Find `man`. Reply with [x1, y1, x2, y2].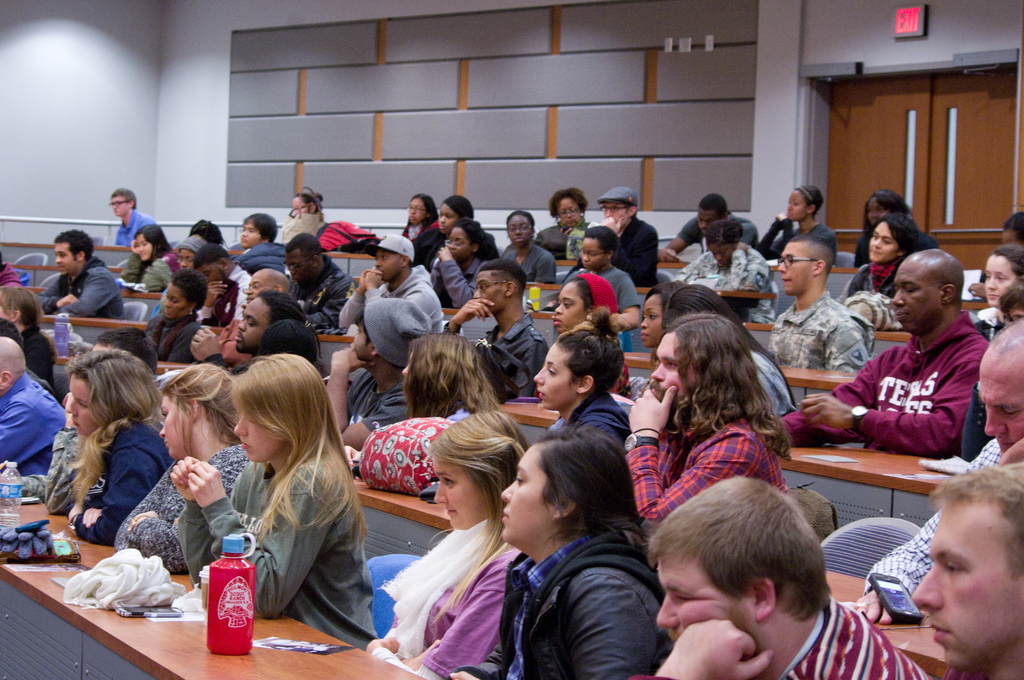
[977, 314, 1023, 472].
